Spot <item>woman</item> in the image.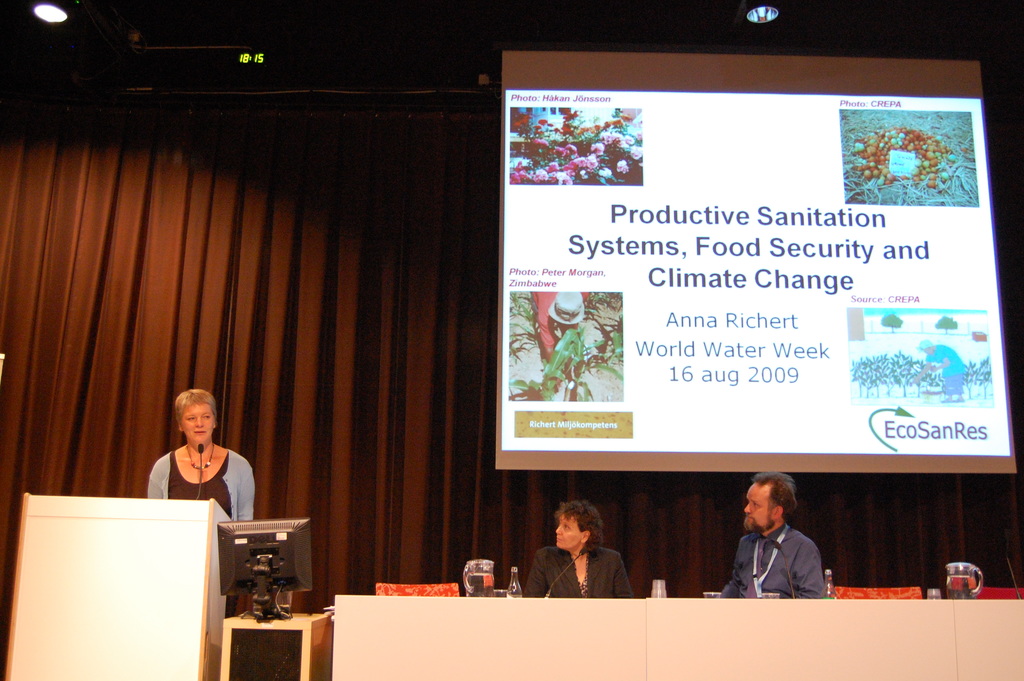
<item>woman</item> found at <bbox>538, 502, 637, 596</bbox>.
